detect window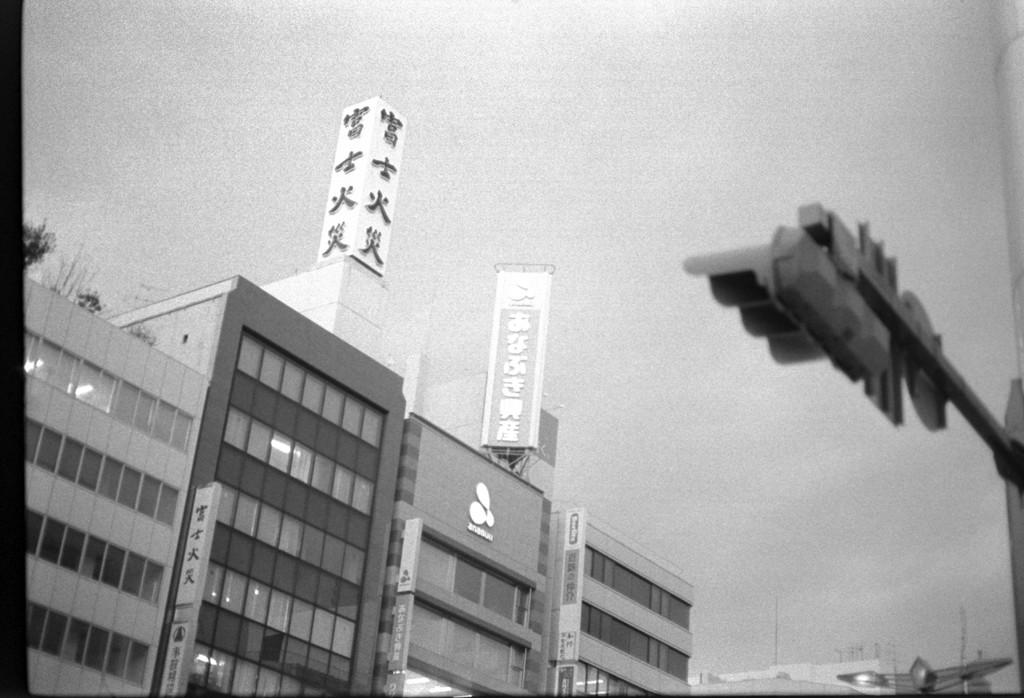
box(412, 599, 529, 688)
